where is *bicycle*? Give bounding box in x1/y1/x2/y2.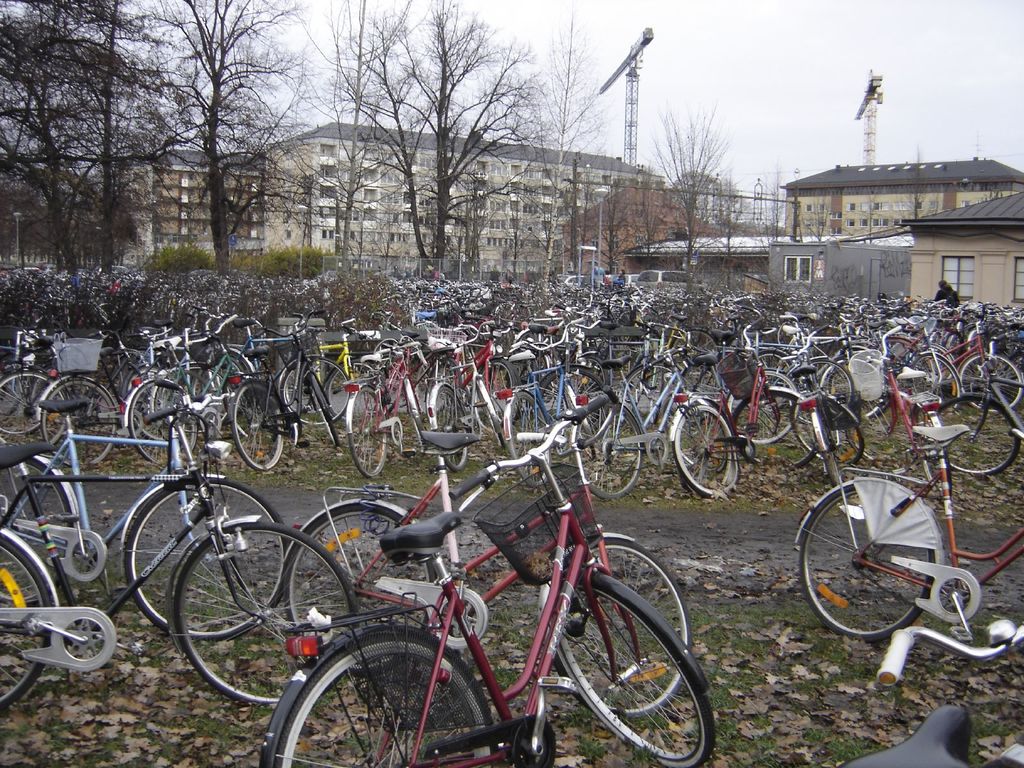
292/419/680/723.
